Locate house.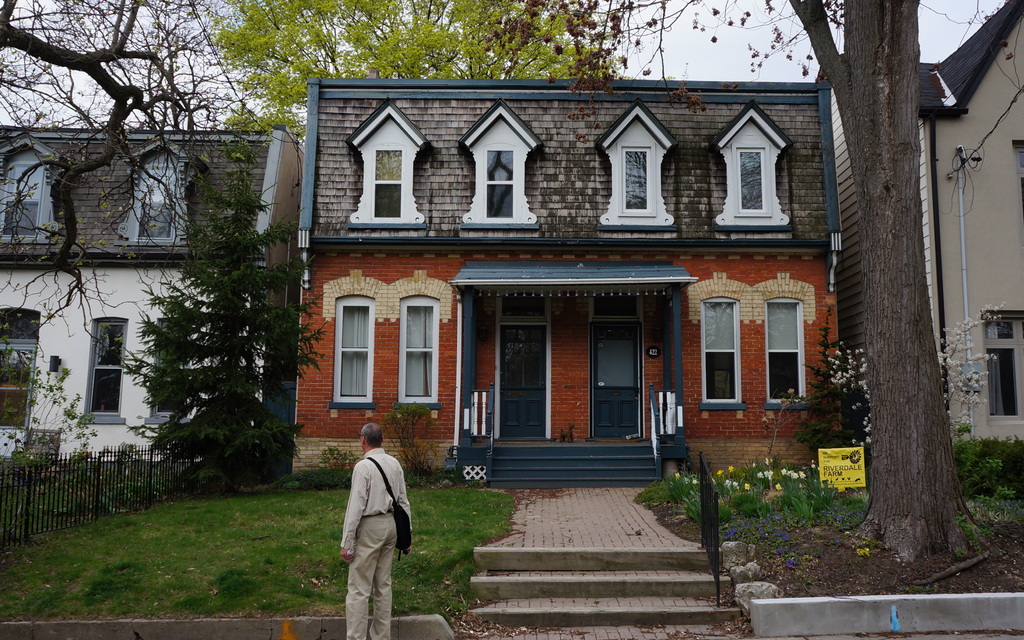
Bounding box: <region>0, 120, 308, 464</region>.
